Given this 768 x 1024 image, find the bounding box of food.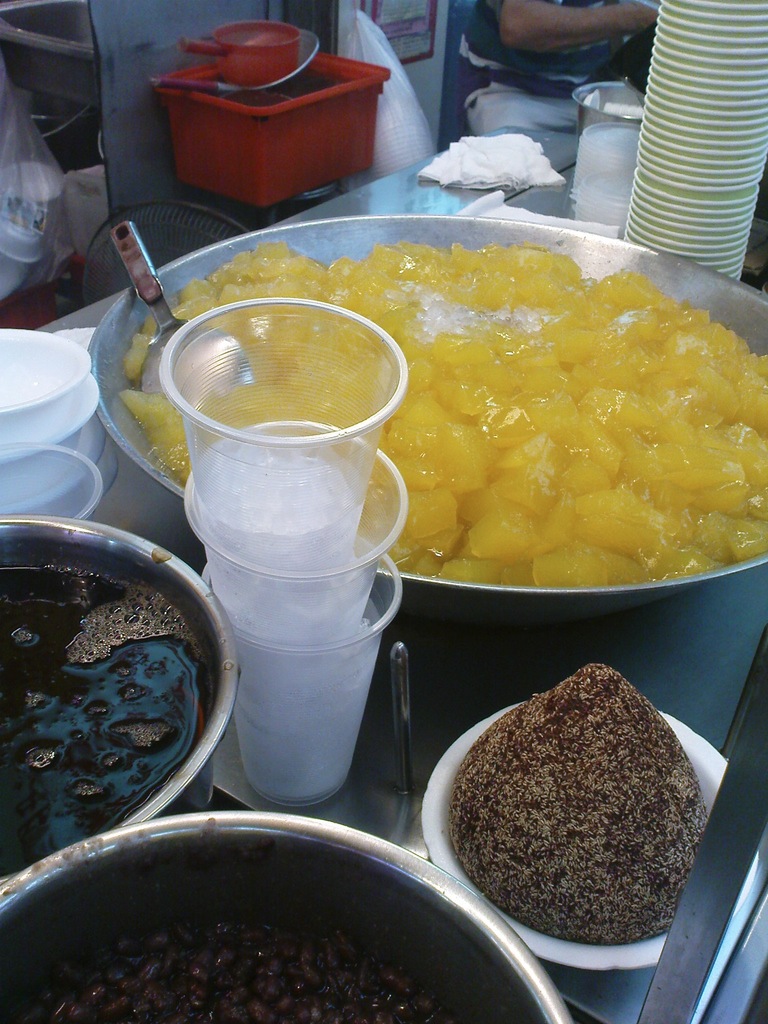
detection(456, 657, 693, 934).
